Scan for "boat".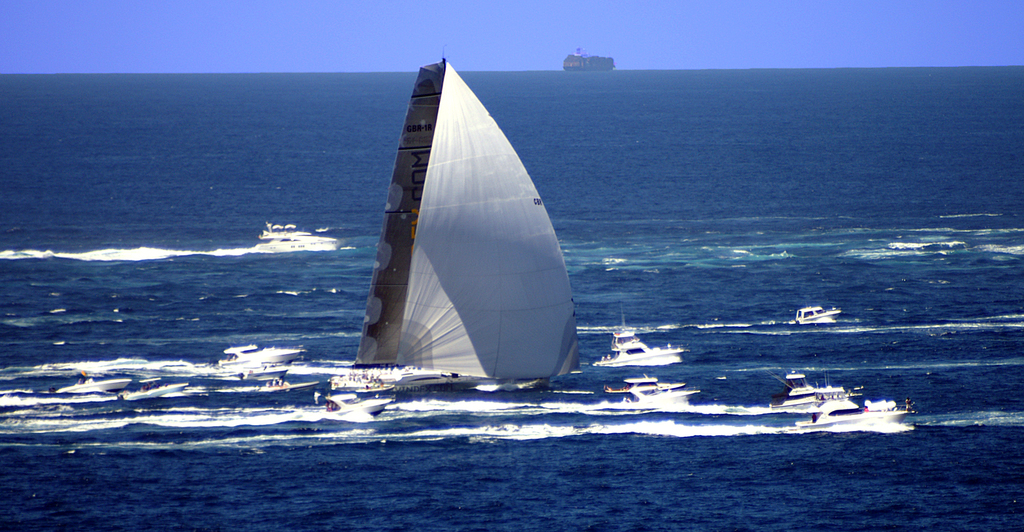
Scan result: {"x1": 598, "y1": 372, "x2": 687, "y2": 397}.
